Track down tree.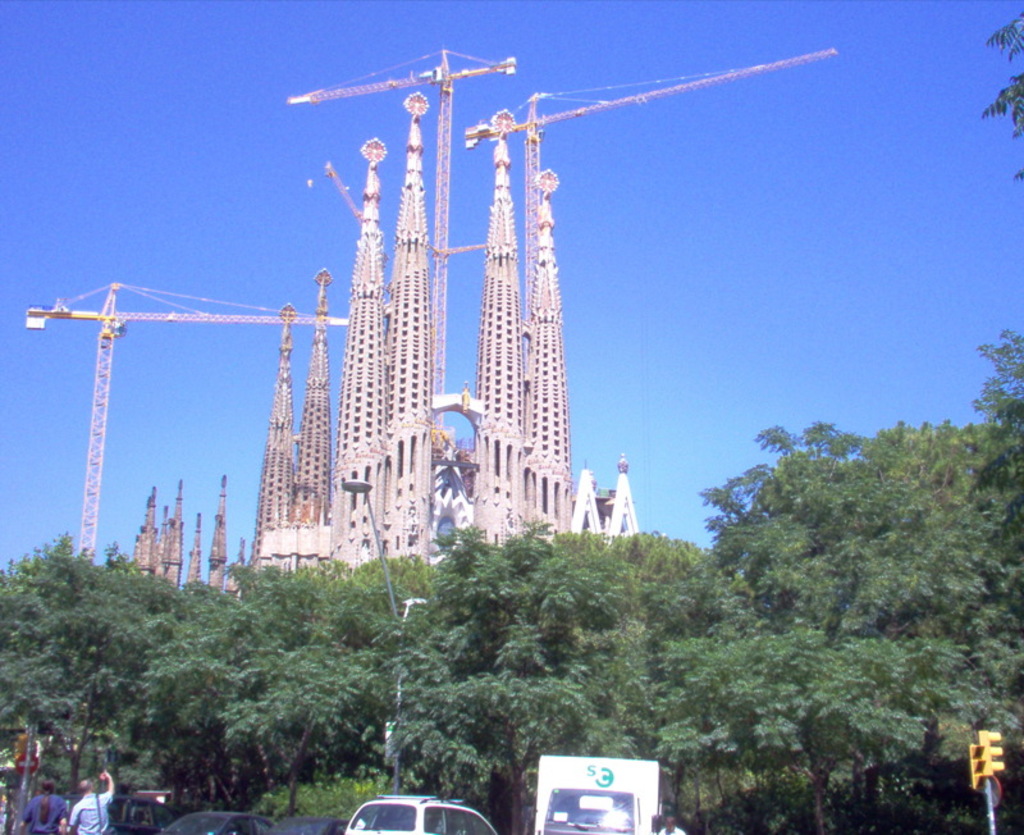
Tracked to <bbox>0, 553, 180, 756</bbox>.
